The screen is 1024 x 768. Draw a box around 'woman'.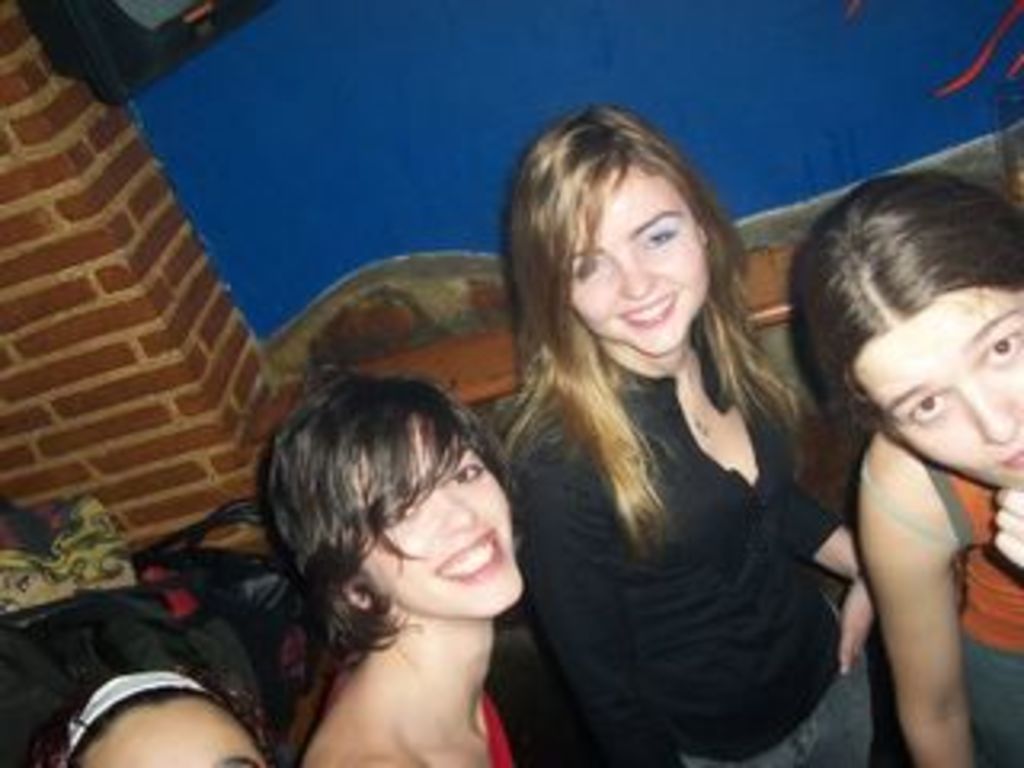
bbox=(253, 365, 531, 765).
